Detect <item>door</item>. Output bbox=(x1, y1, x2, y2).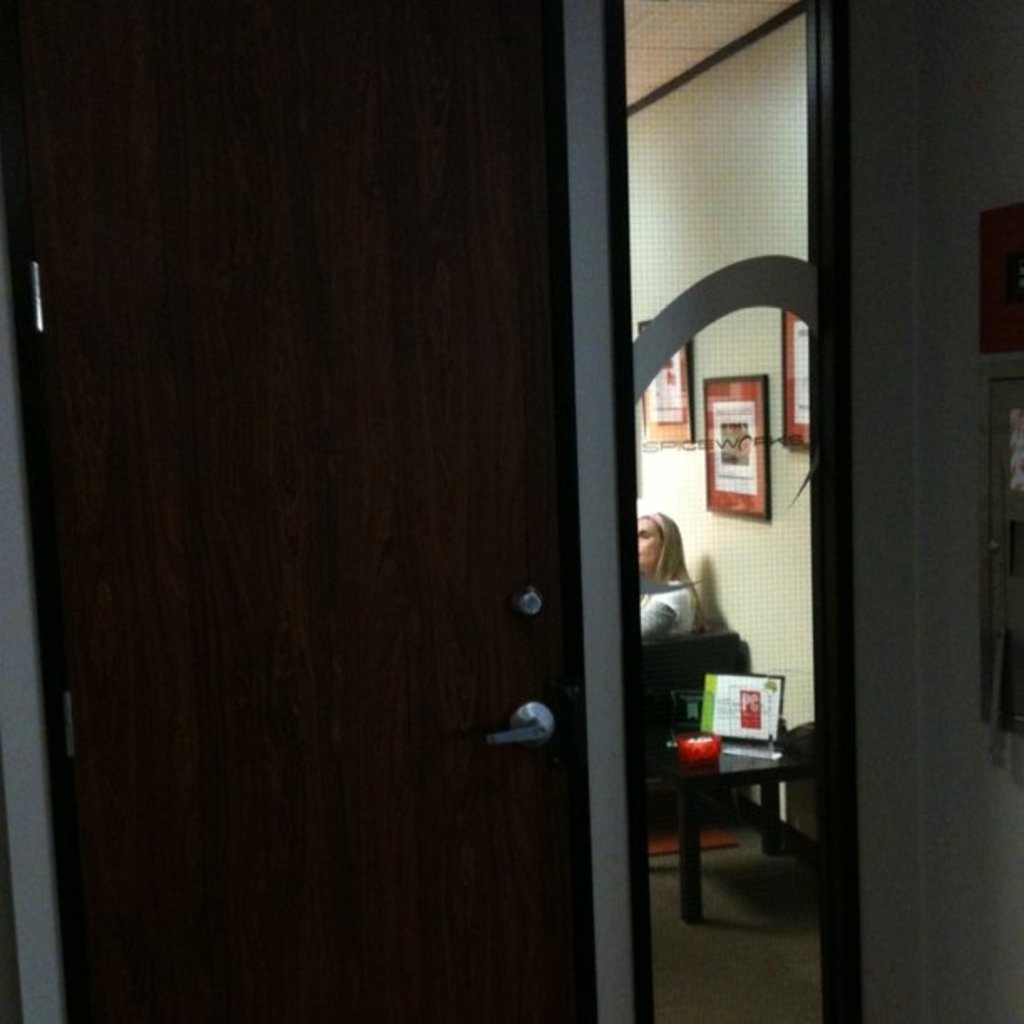
bbox=(0, 2, 597, 1022).
